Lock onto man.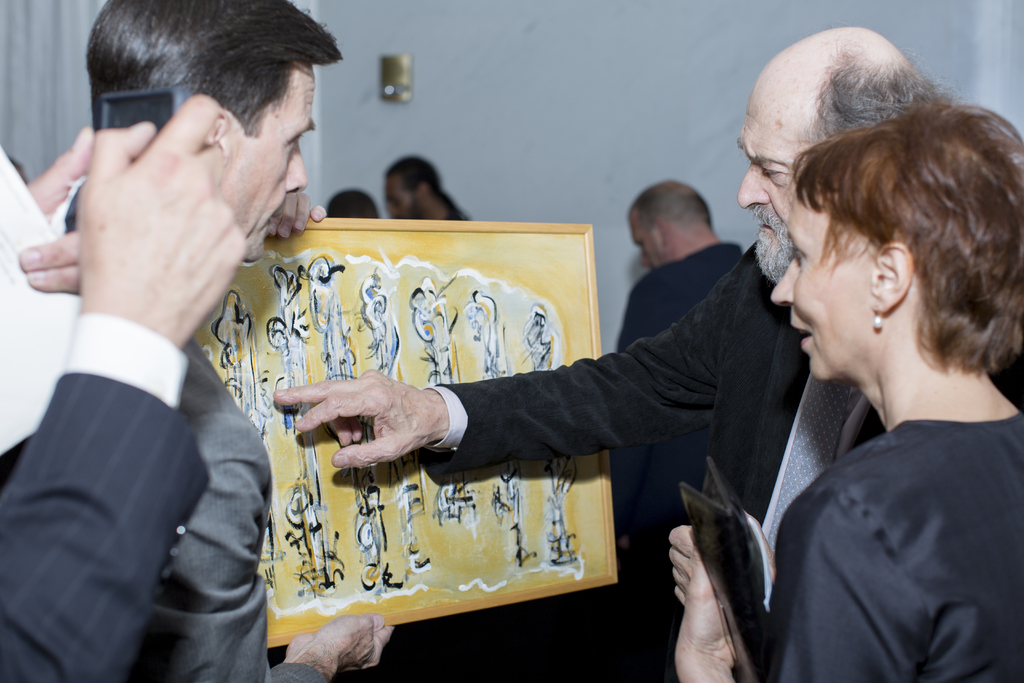
Locked: locate(615, 179, 745, 352).
